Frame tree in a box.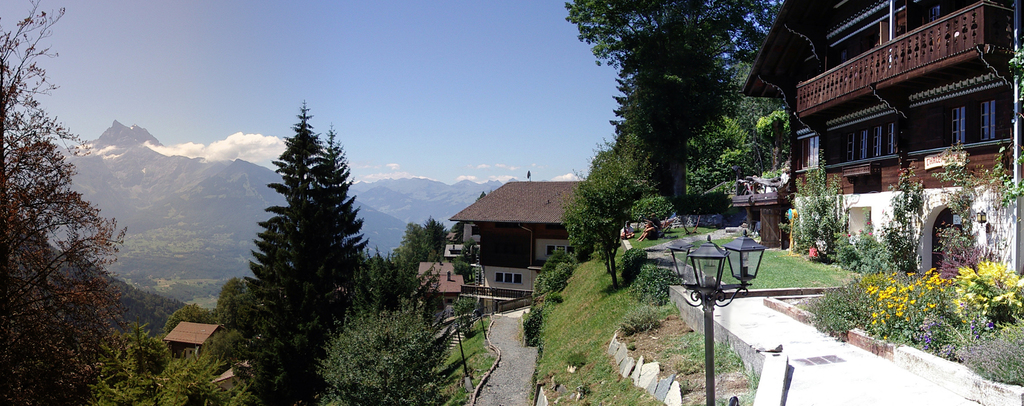
[left=561, top=121, right=676, bottom=288].
